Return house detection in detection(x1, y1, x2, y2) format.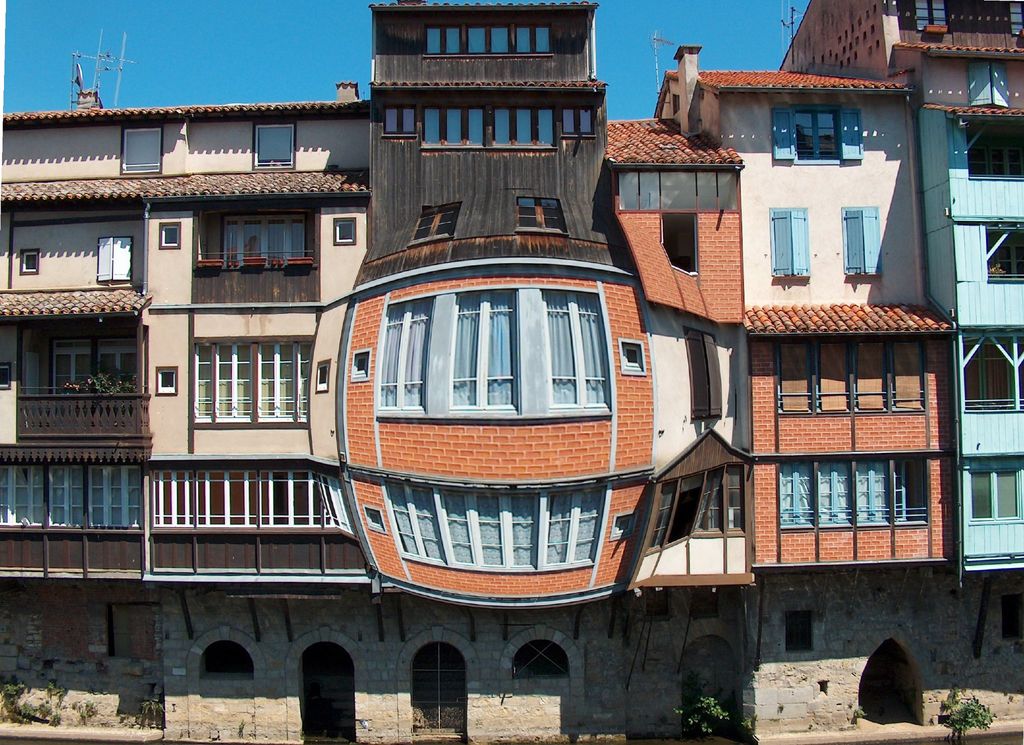
detection(653, 40, 957, 741).
